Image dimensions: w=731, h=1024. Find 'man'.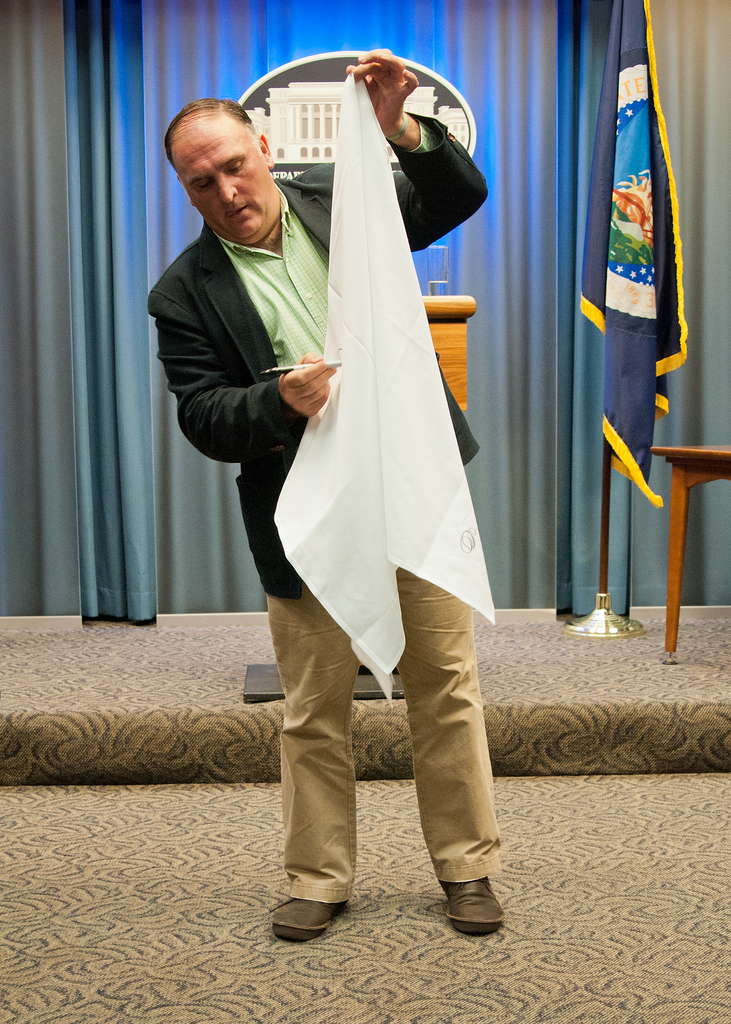
bbox=[147, 48, 508, 946].
